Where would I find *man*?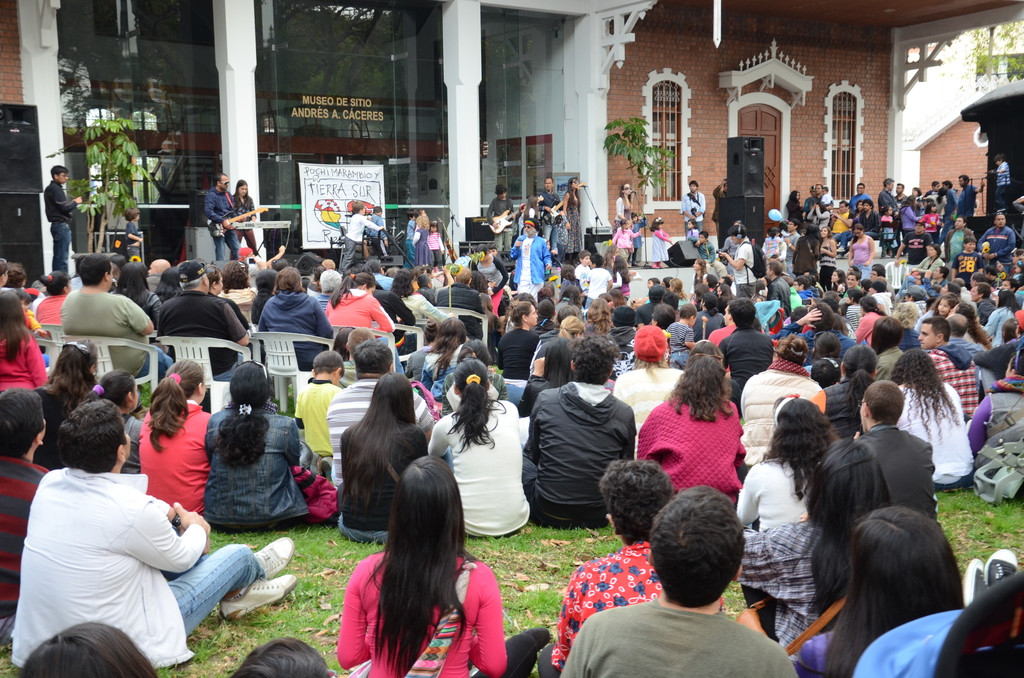
At bbox=[536, 177, 563, 250].
